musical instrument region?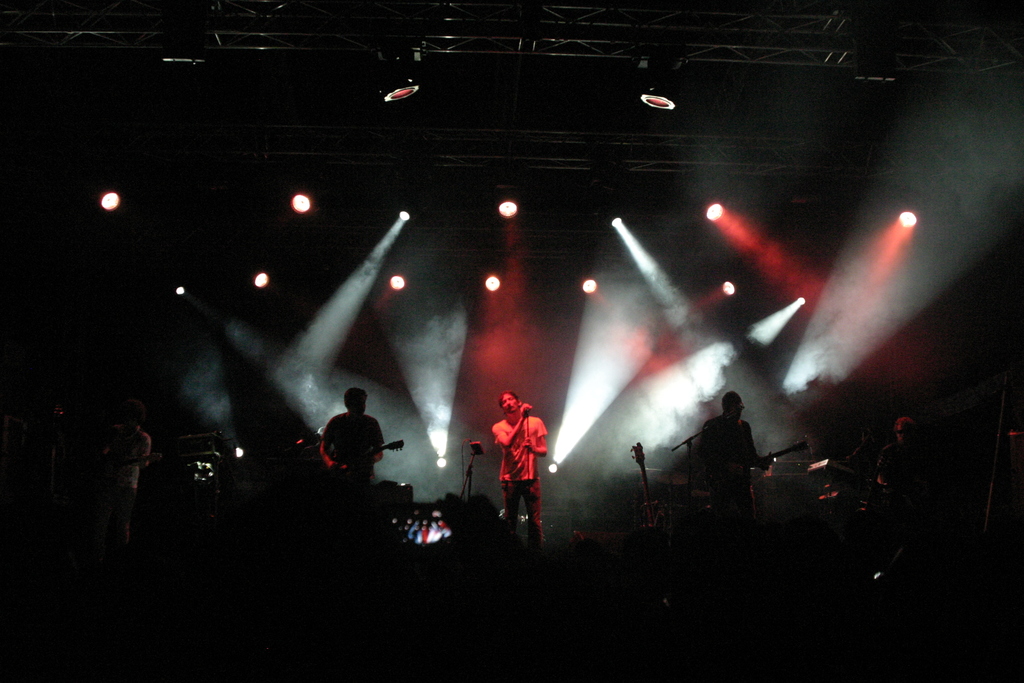
region(703, 439, 808, 488)
